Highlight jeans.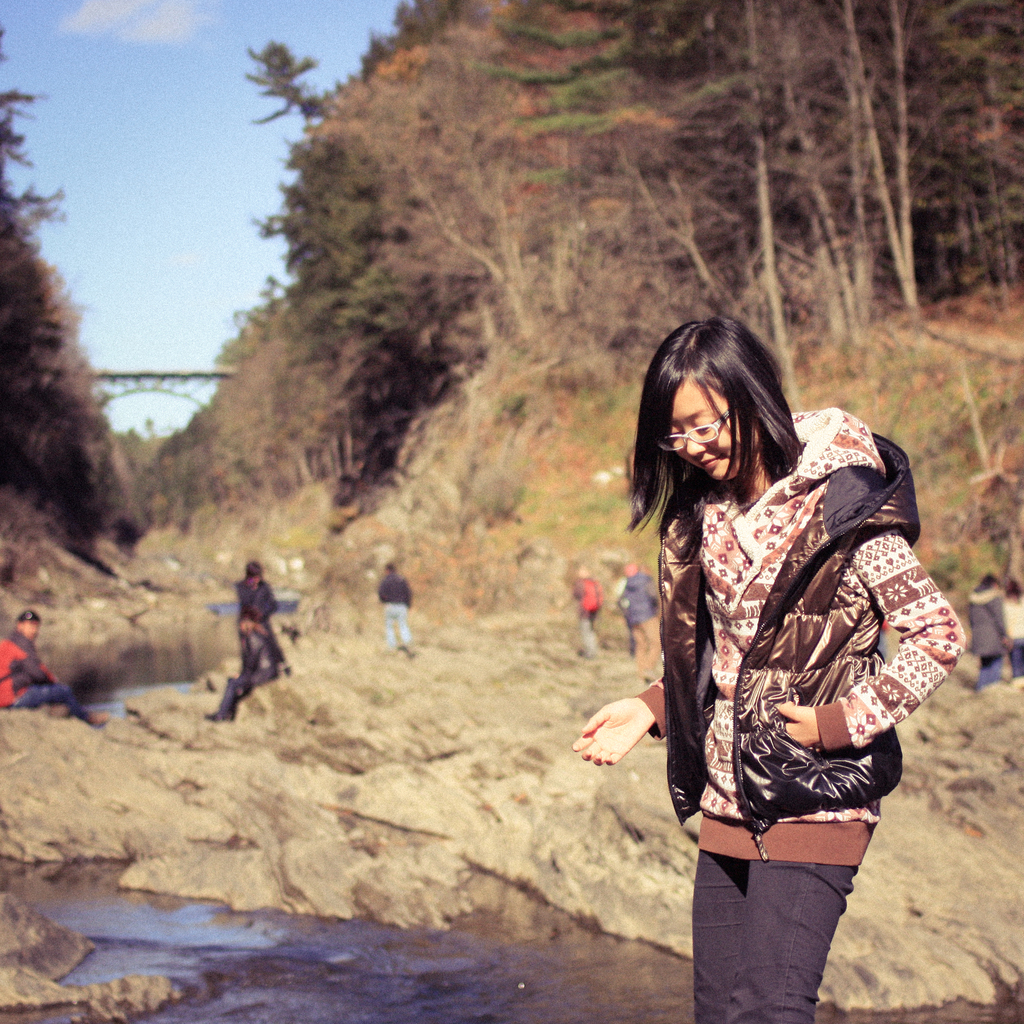
Highlighted region: x1=701 y1=858 x2=864 y2=1005.
